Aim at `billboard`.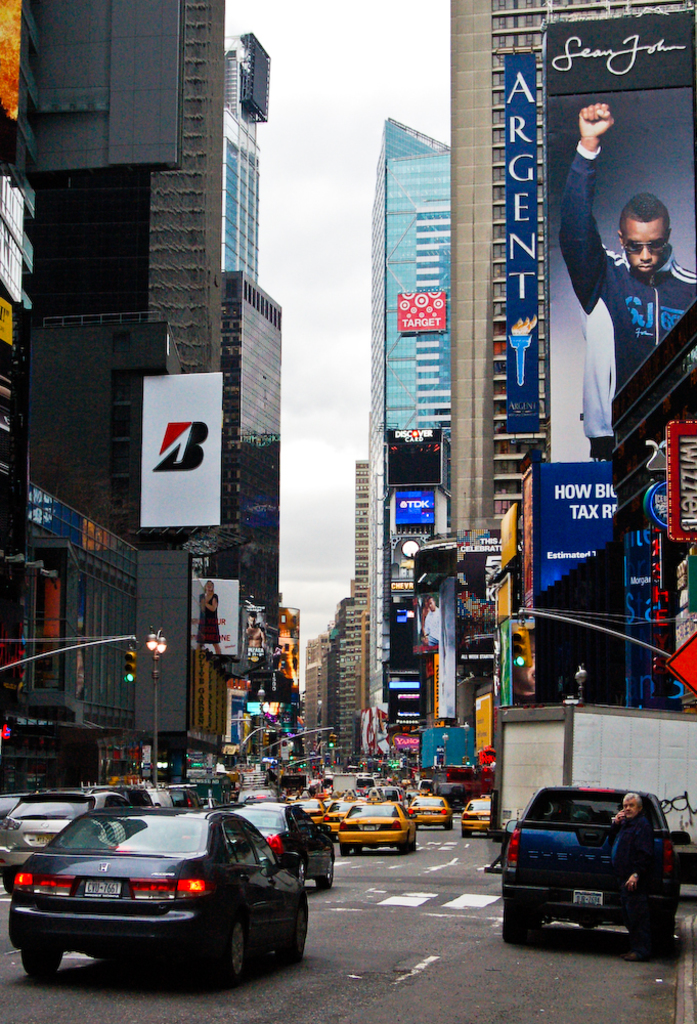
Aimed at (left=0, top=0, right=20, bottom=124).
